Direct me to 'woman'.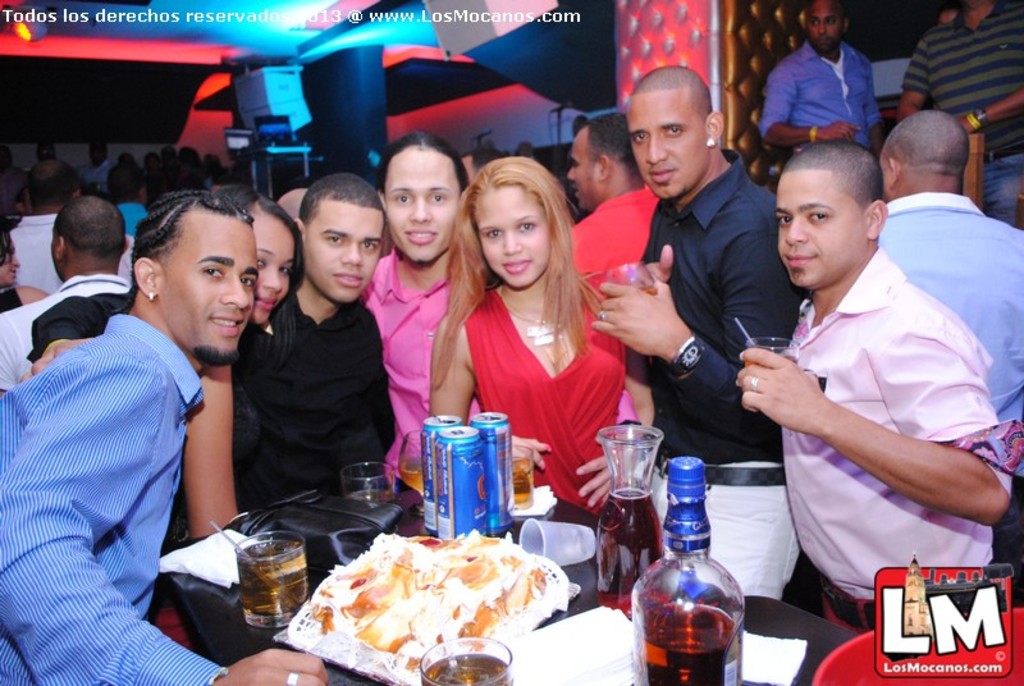
Direction: 358, 136, 467, 483.
